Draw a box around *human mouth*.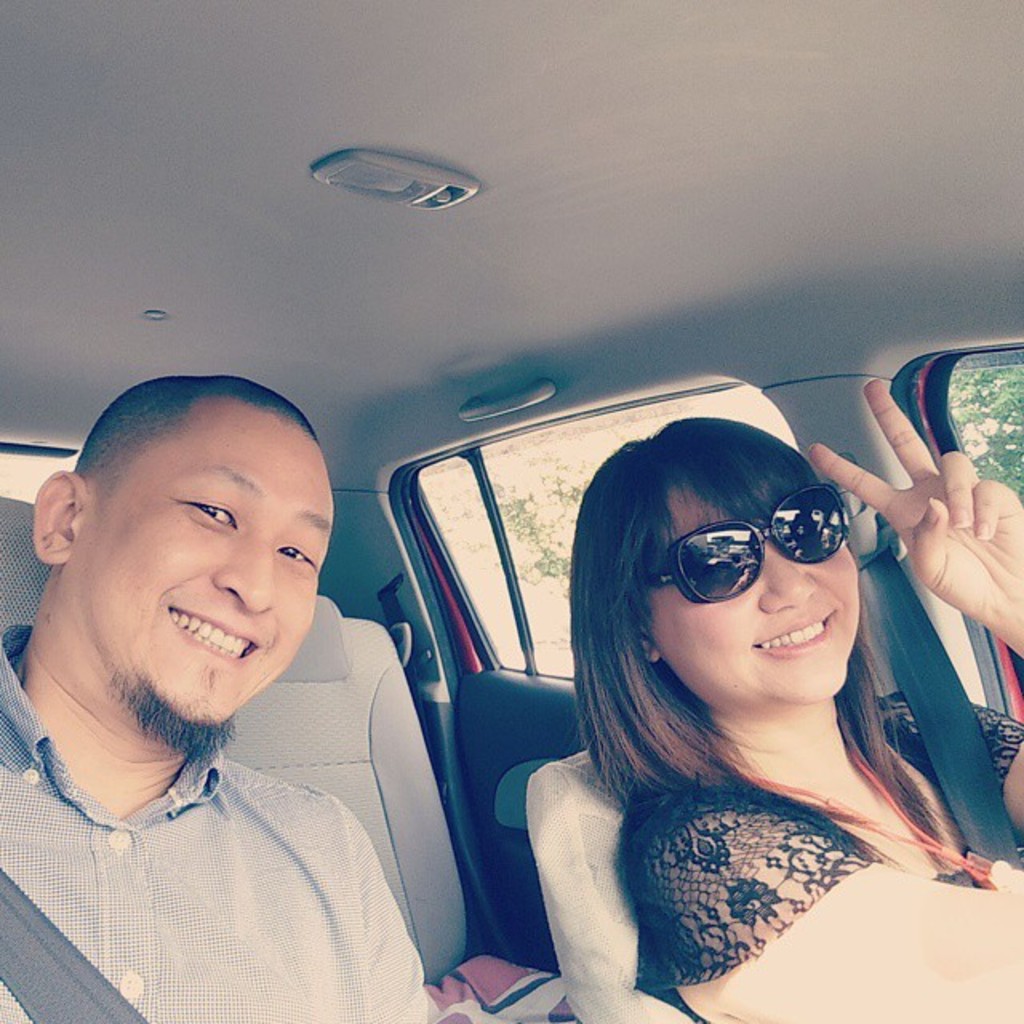
crop(165, 600, 264, 664).
